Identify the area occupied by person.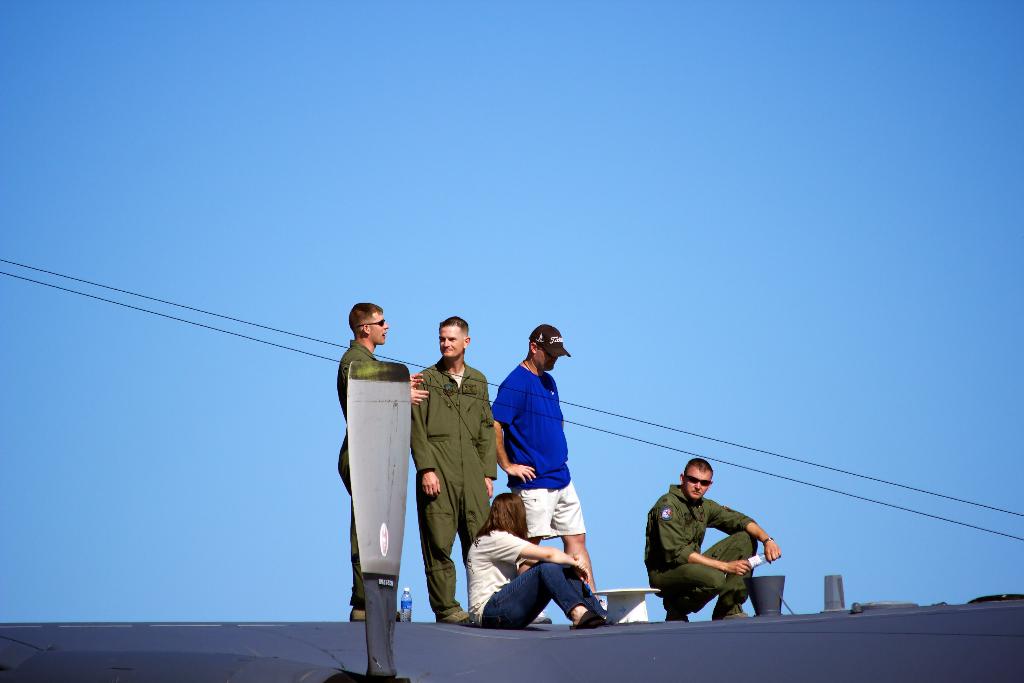
Area: 490:322:607:621.
